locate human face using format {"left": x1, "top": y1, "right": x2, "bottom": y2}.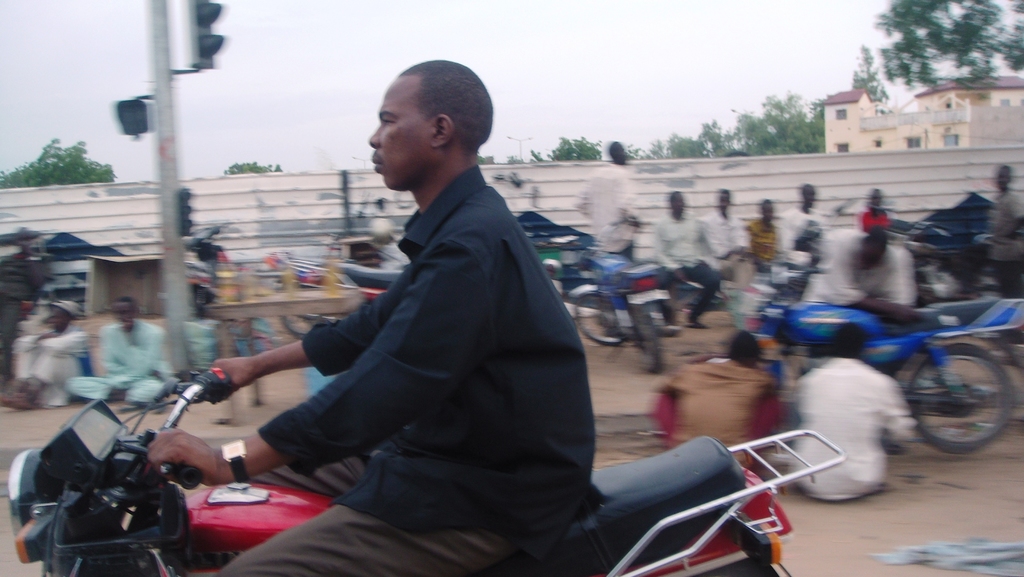
{"left": 117, "top": 302, "right": 135, "bottom": 329}.
